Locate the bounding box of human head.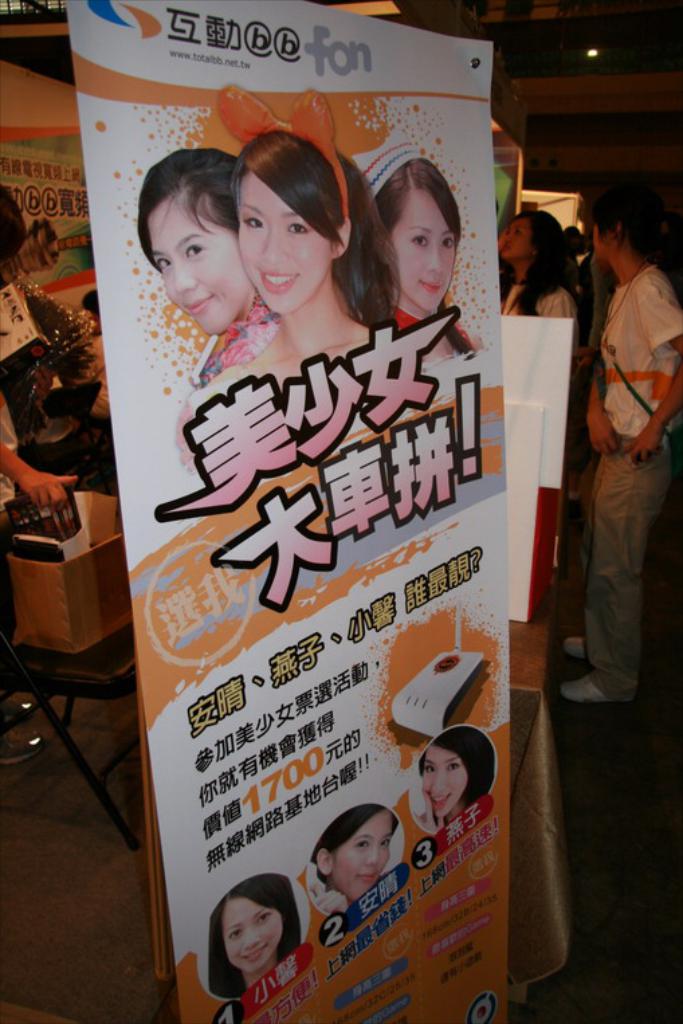
Bounding box: 417,722,491,824.
